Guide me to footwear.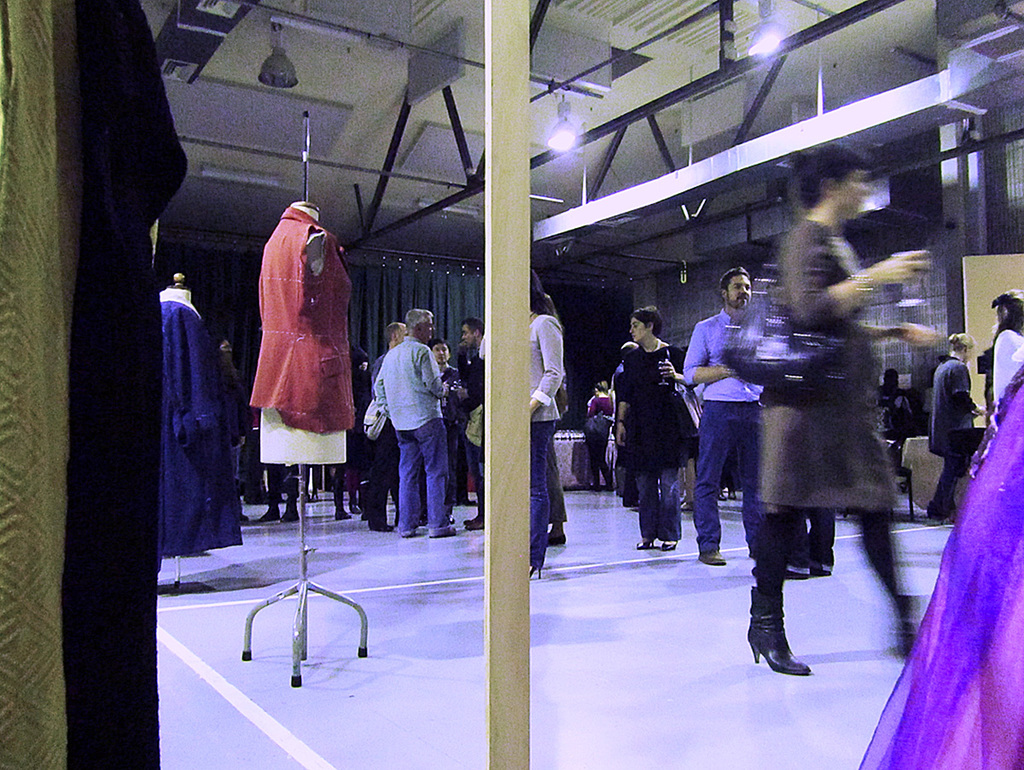
Guidance: [x1=637, y1=538, x2=655, y2=552].
